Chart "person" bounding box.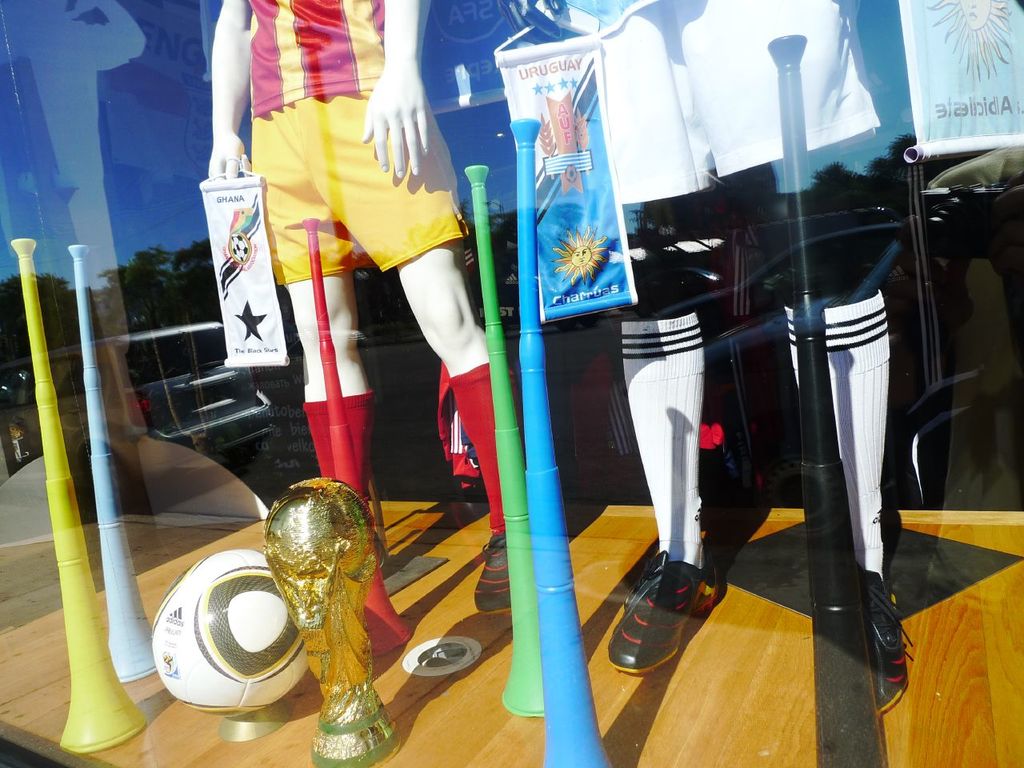
Charted: [202, 0, 507, 658].
